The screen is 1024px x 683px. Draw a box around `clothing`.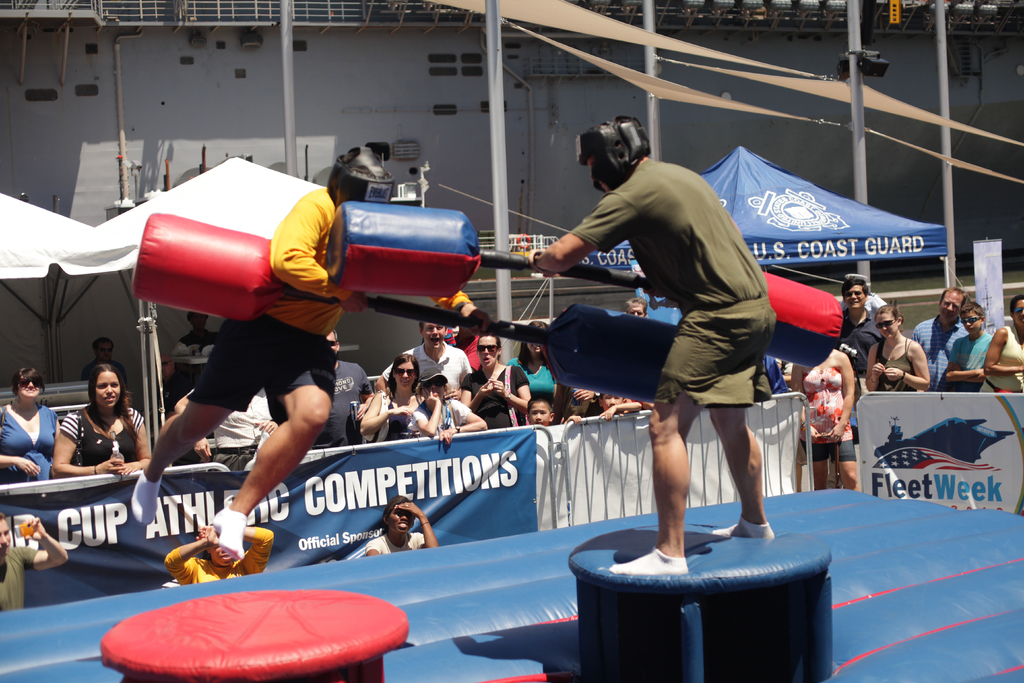
[299, 353, 362, 453].
